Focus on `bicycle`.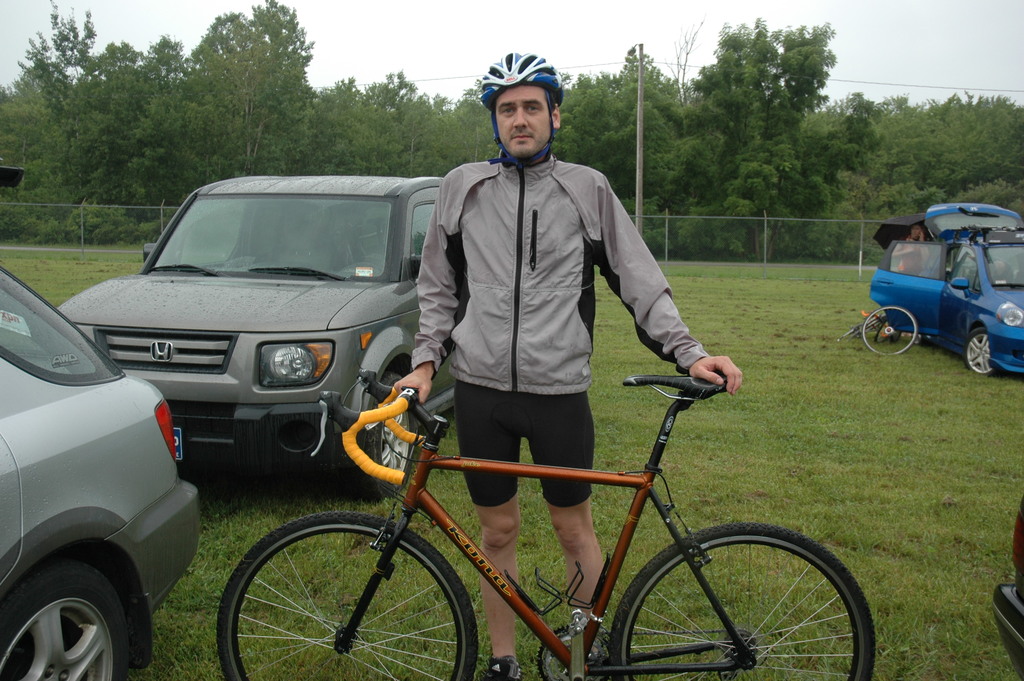
Focused at 837 306 919 357.
